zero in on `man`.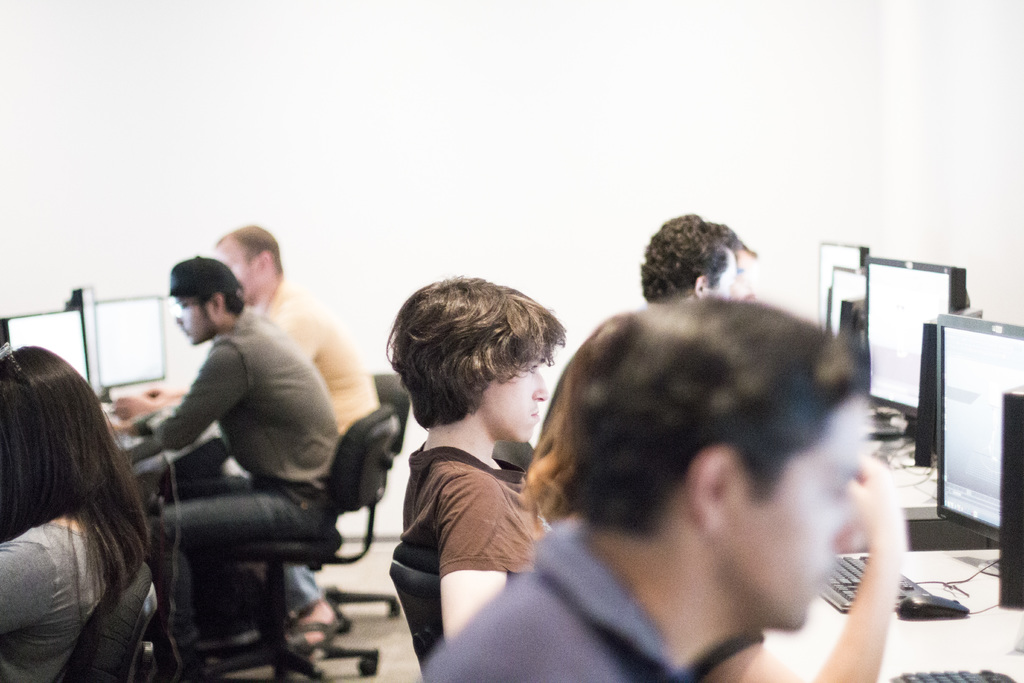
Zeroed in: [643,216,738,306].
